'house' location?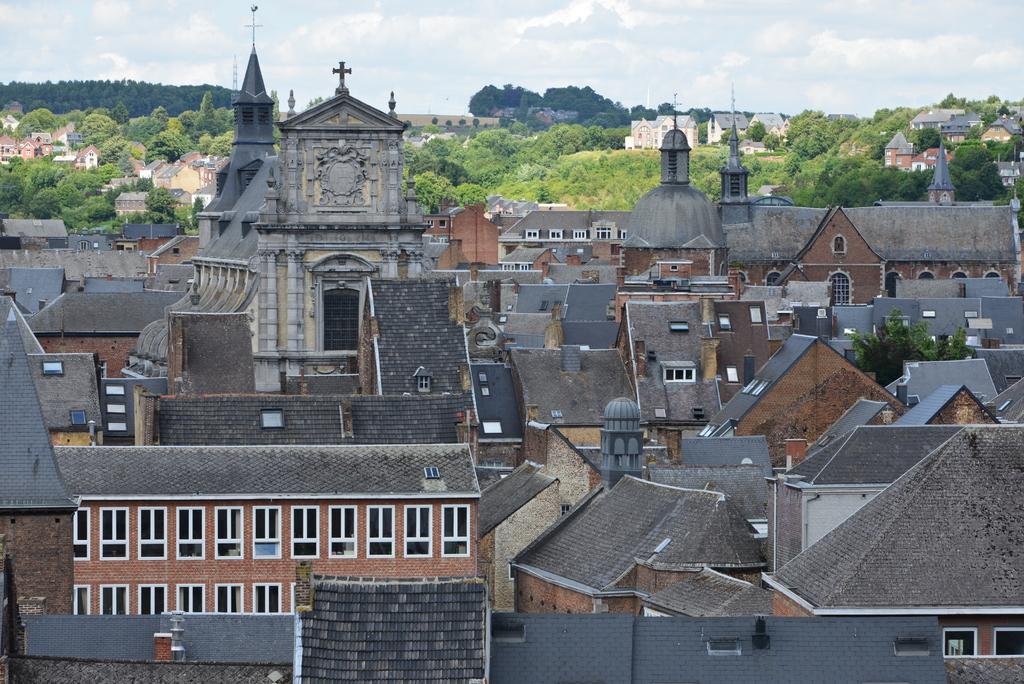
[x1=746, y1=108, x2=792, y2=153]
